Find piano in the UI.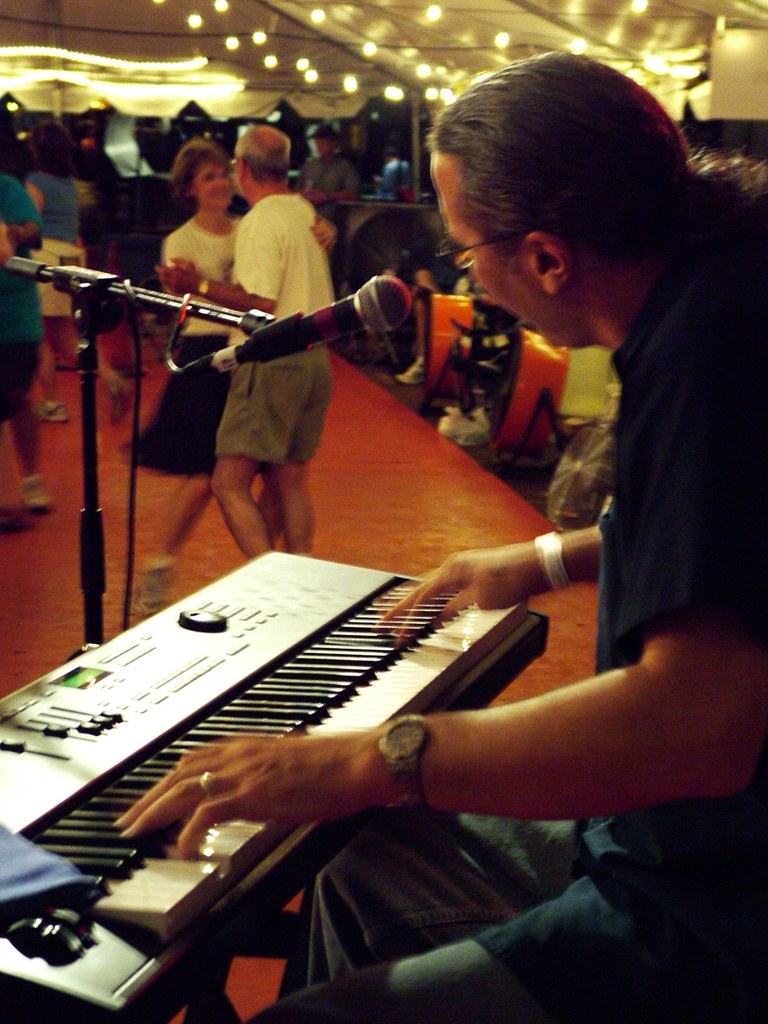
UI element at box(0, 501, 693, 1000).
